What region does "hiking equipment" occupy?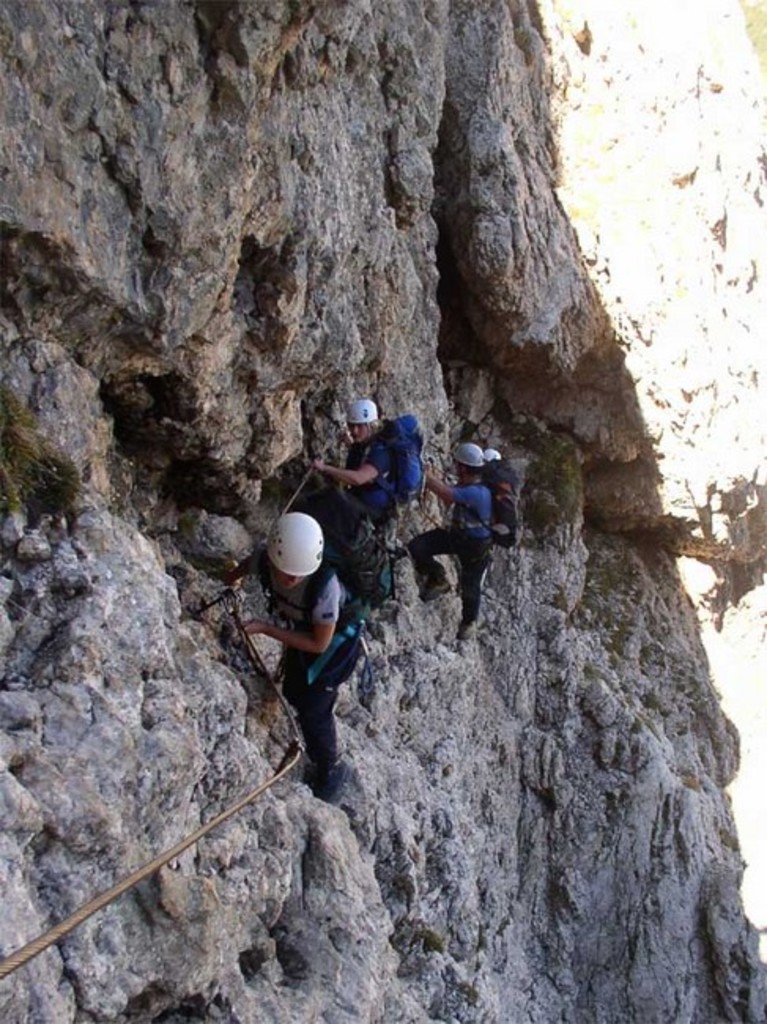
(x1=291, y1=551, x2=375, y2=728).
